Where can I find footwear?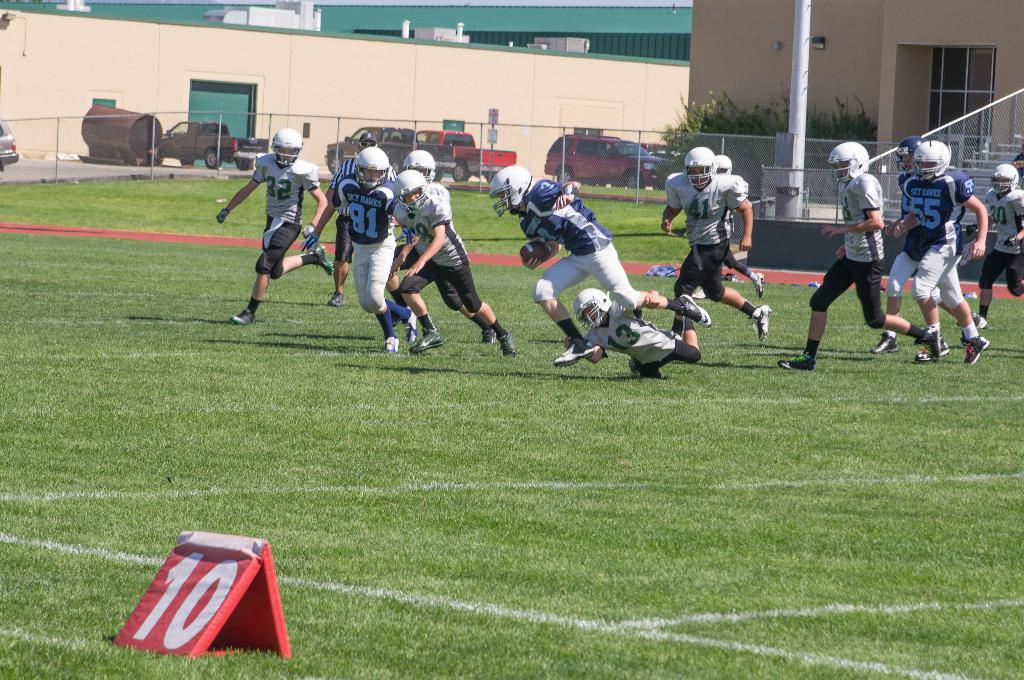
You can find it at [748,302,772,343].
